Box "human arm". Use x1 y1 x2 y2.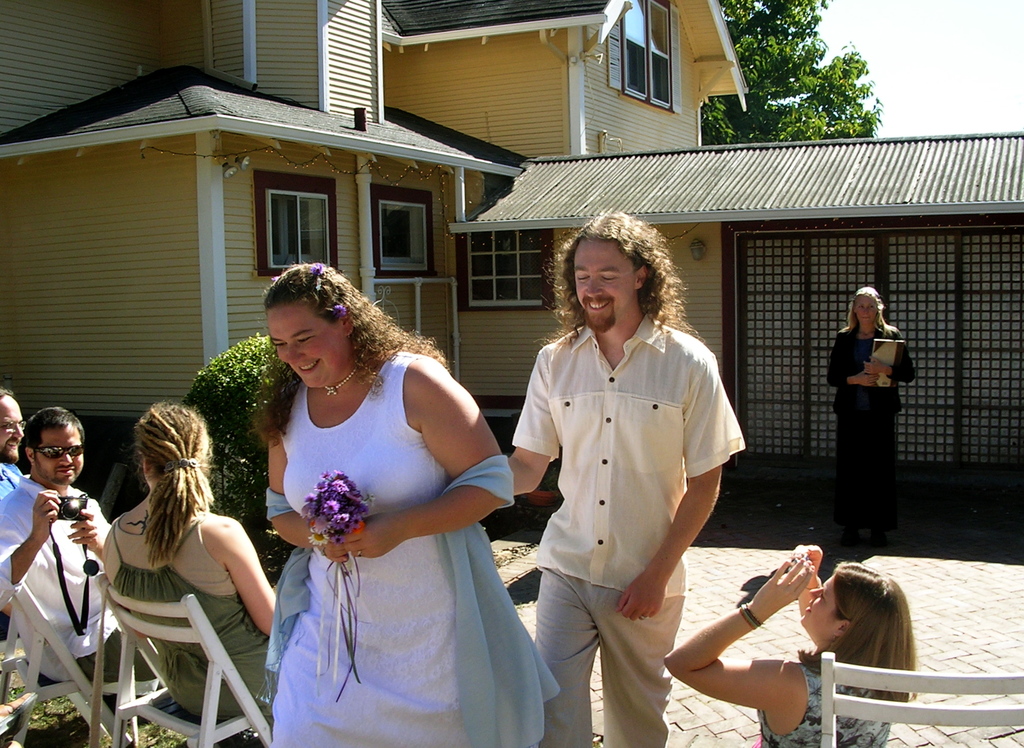
824 338 878 386.
